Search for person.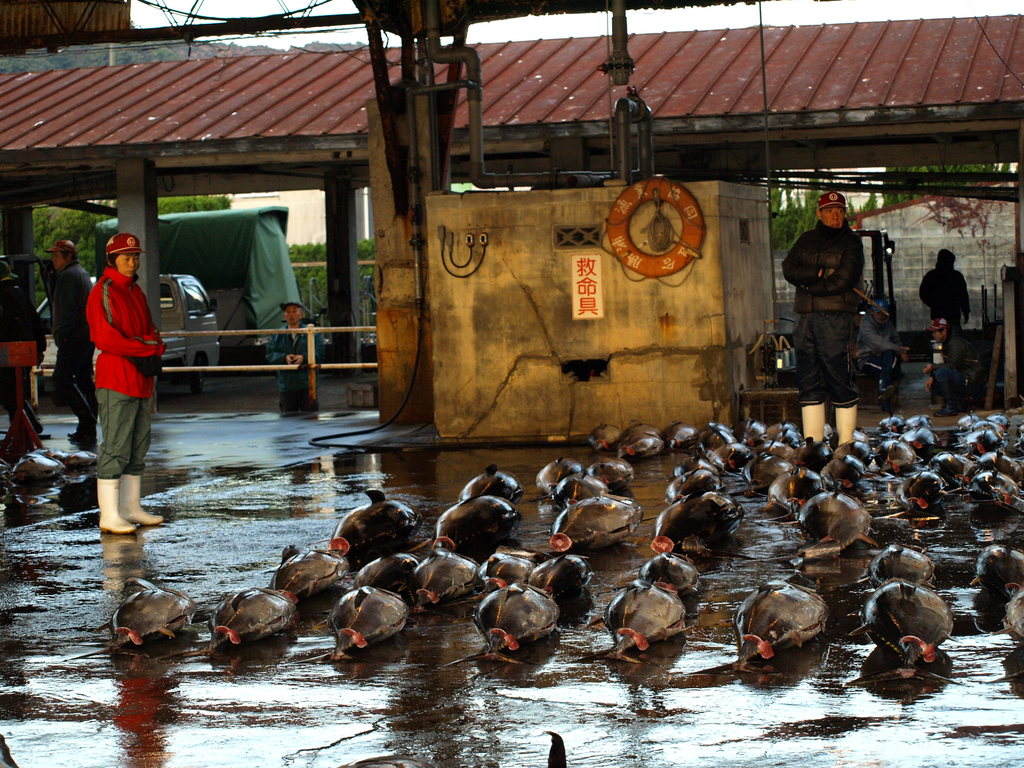
Found at <region>48, 229, 109, 460</region>.
